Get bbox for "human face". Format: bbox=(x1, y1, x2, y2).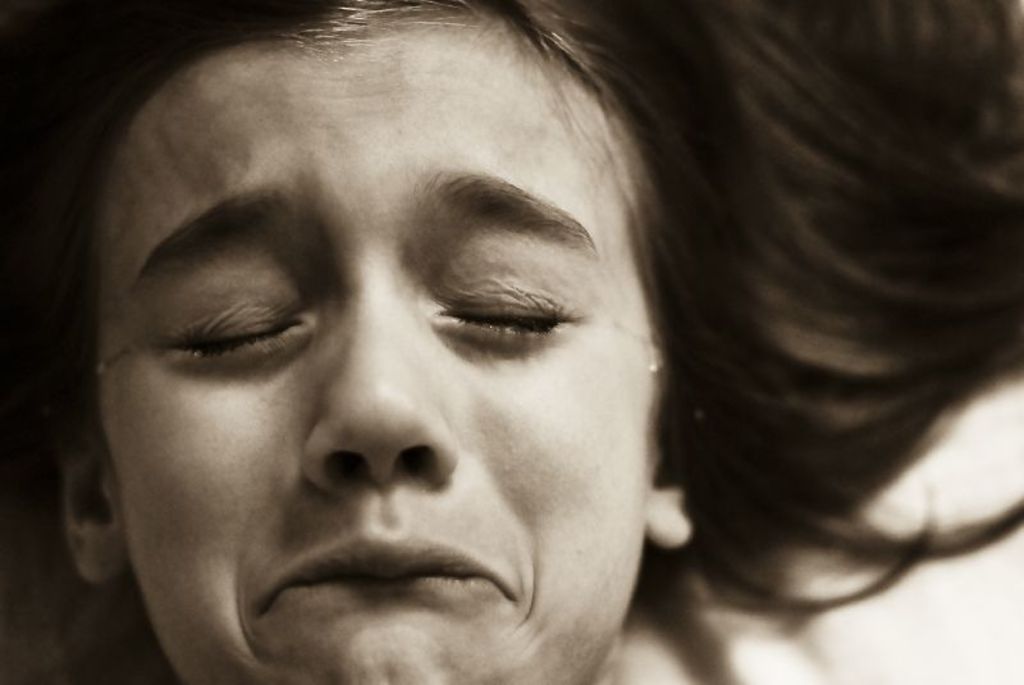
bbox=(86, 12, 659, 684).
